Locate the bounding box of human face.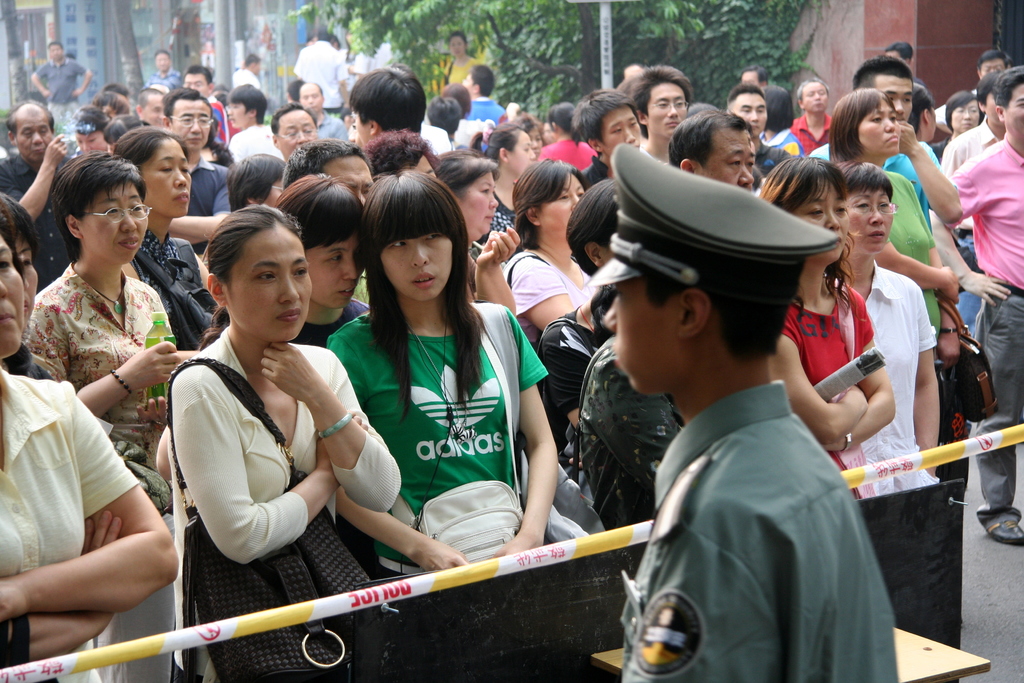
Bounding box: <bbox>952, 99, 978, 133</bbox>.
